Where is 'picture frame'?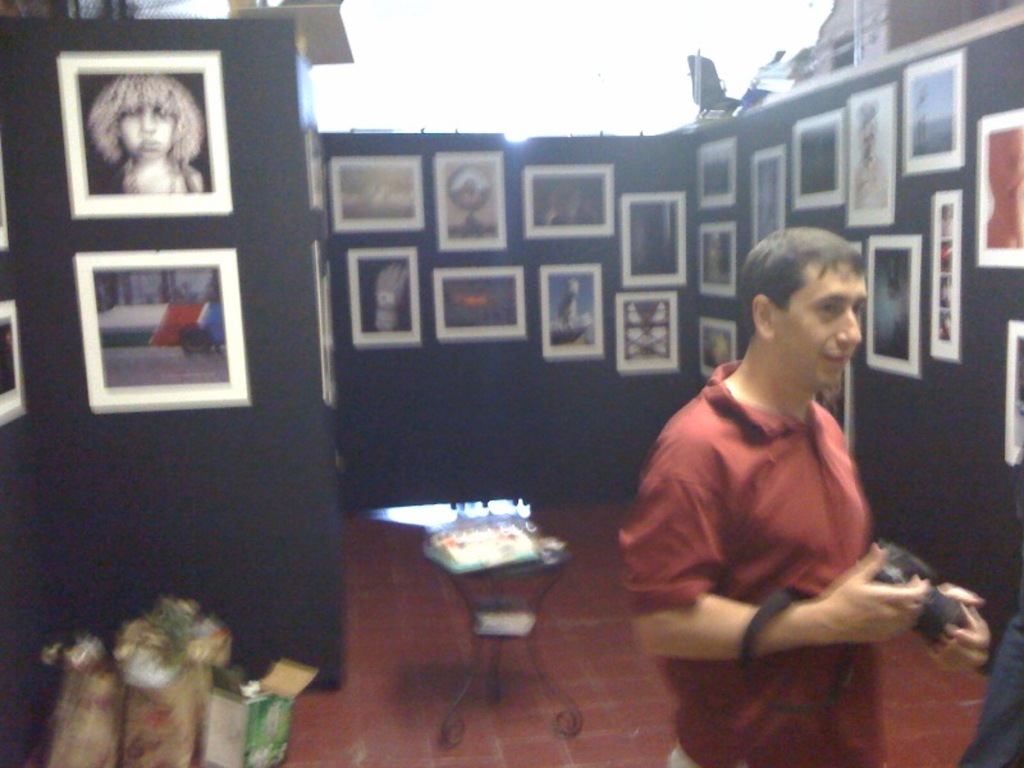
pyautogui.locateOnScreen(616, 297, 684, 372).
